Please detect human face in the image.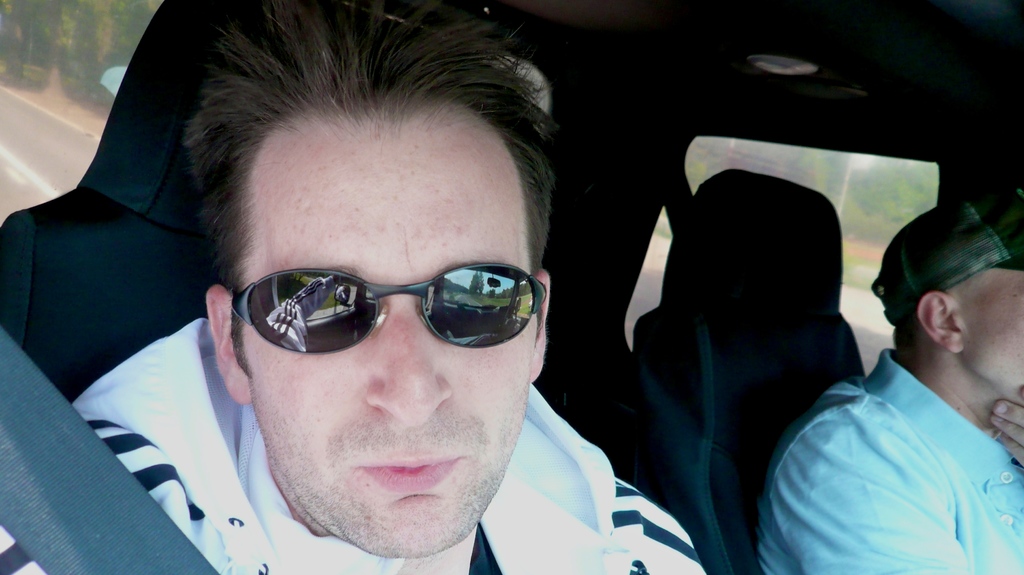
(x1=239, y1=117, x2=538, y2=560).
